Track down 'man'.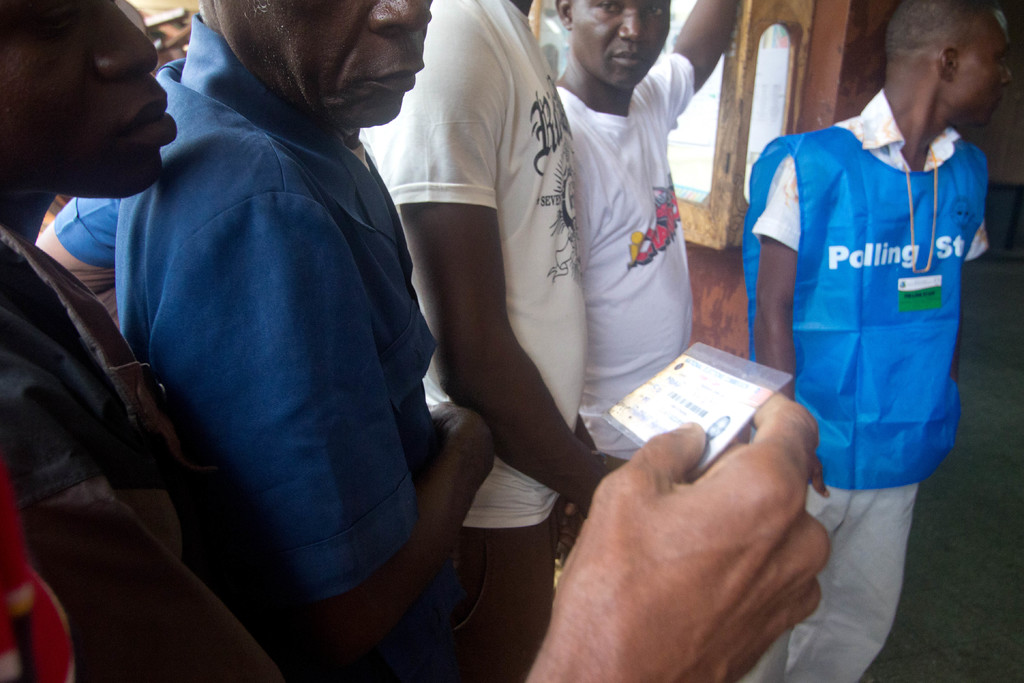
Tracked to rect(362, 0, 614, 682).
